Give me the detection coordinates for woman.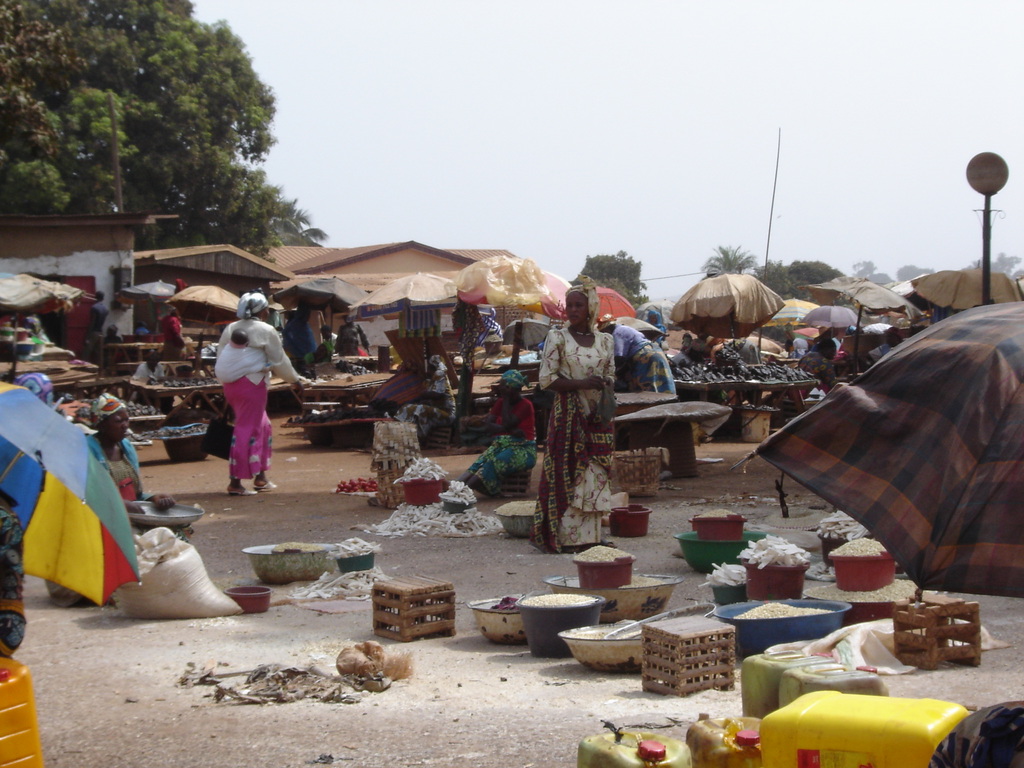
594, 313, 678, 397.
